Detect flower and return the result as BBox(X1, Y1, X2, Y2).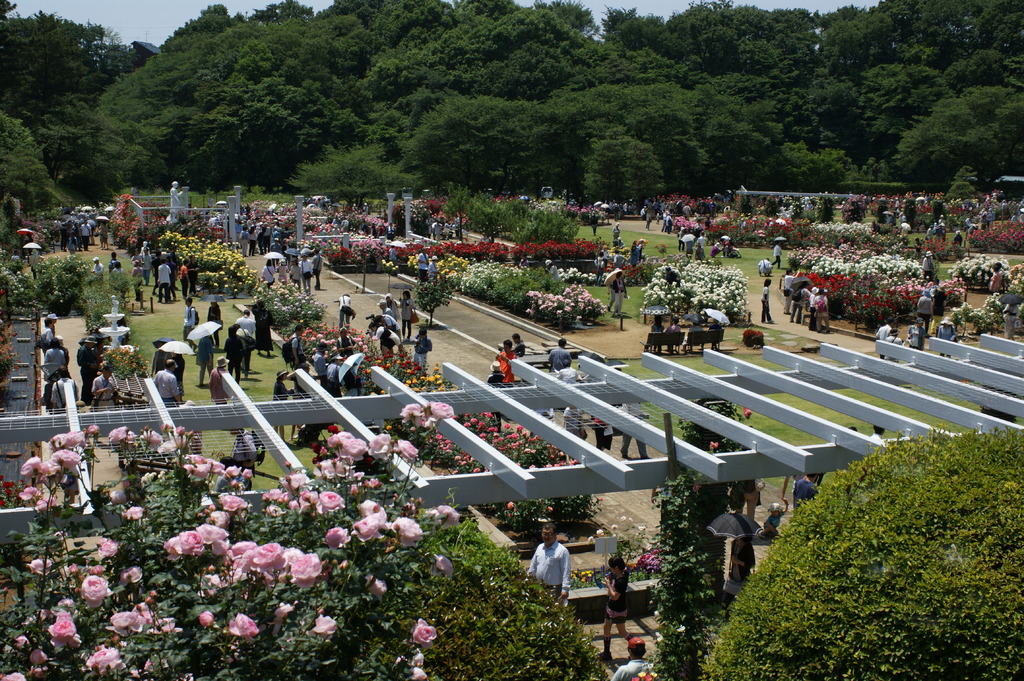
BBox(972, 220, 1023, 246).
